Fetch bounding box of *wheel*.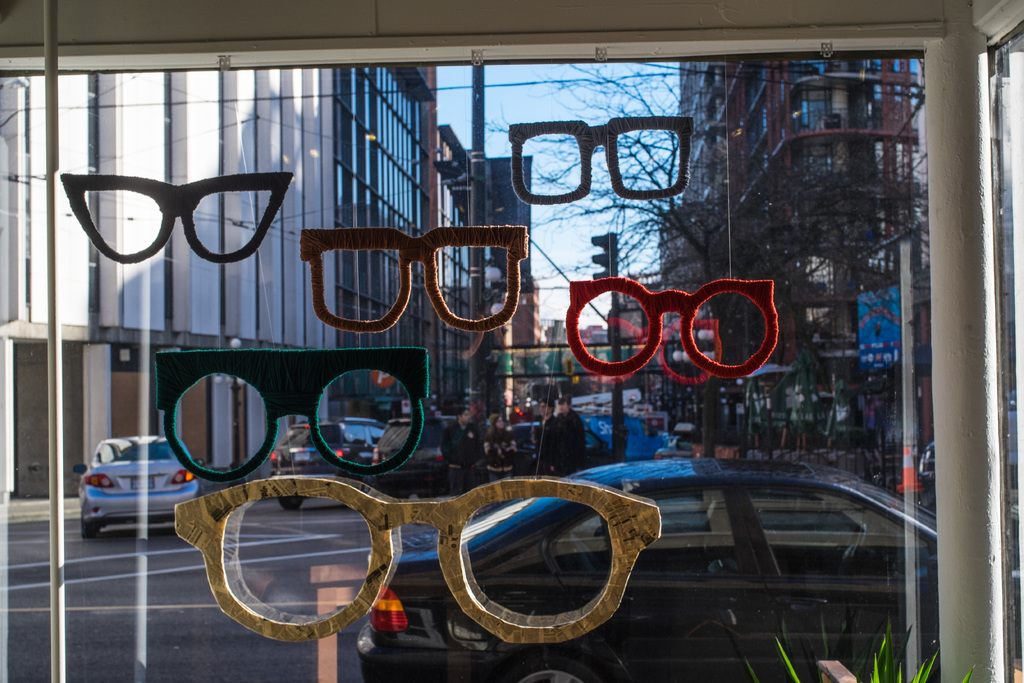
Bbox: x1=275, y1=495, x2=303, y2=511.
